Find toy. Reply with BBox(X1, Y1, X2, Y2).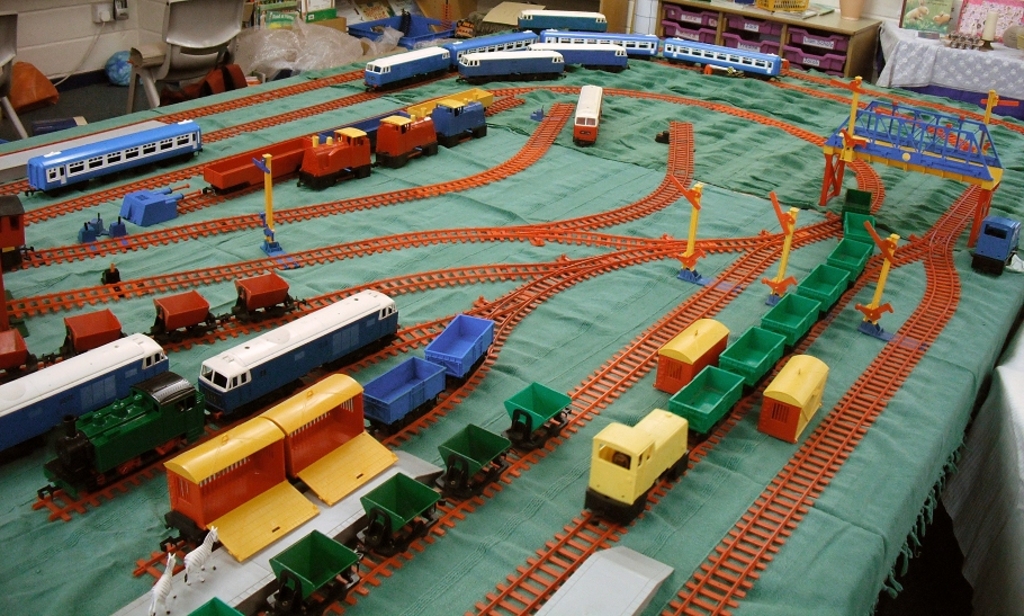
BBox(527, 41, 629, 60).
